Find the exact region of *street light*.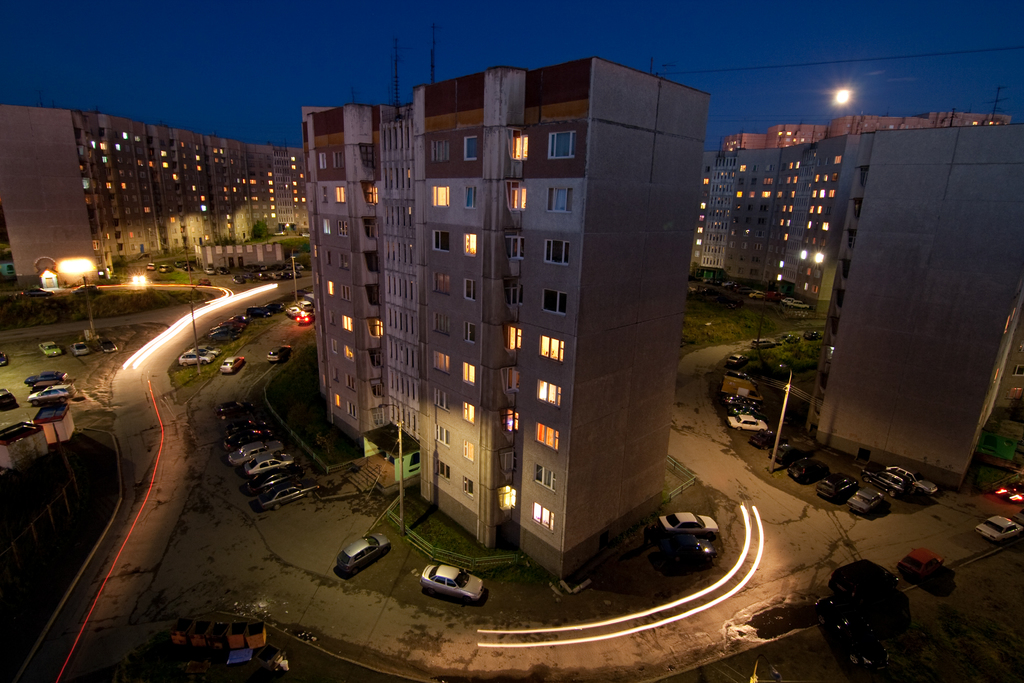
Exact region: {"x1": 289, "y1": 253, "x2": 298, "y2": 304}.
